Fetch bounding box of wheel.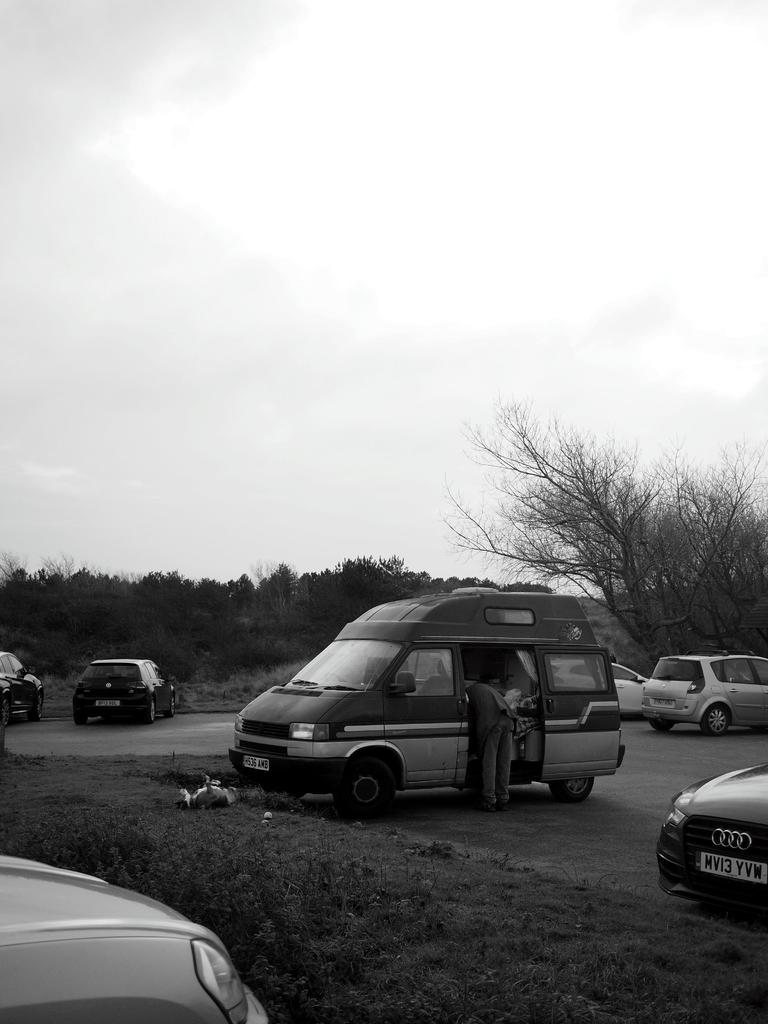
Bbox: <box>331,758,394,822</box>.
